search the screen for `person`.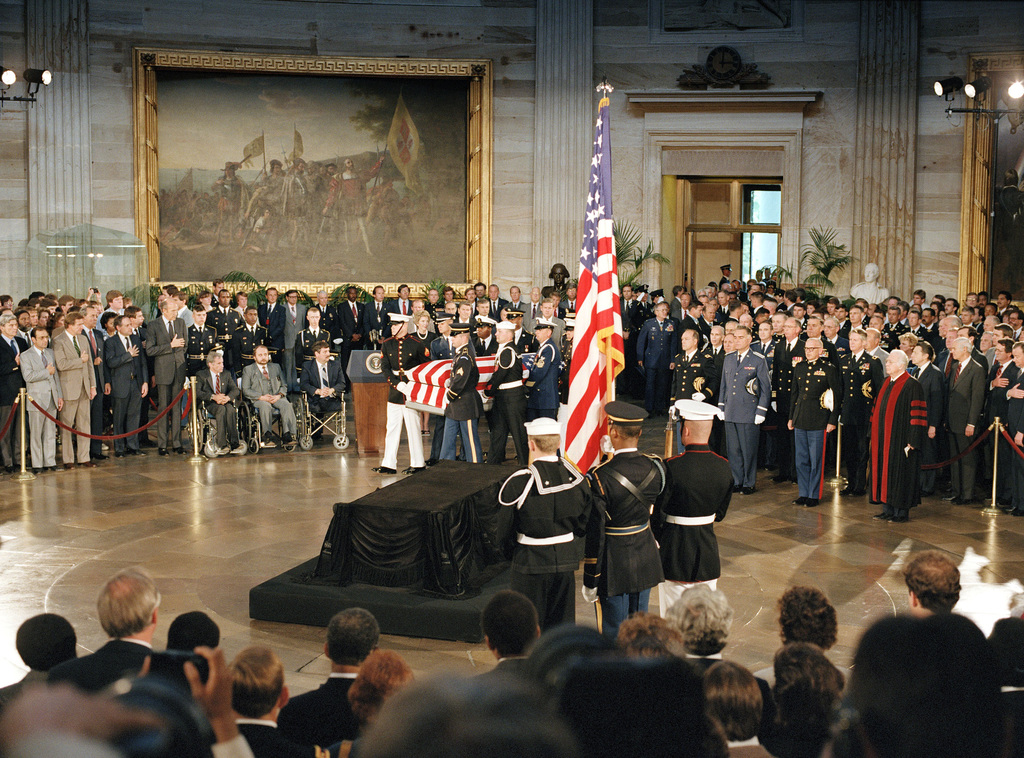
Found at select_region(755, 327, 774, 361).
